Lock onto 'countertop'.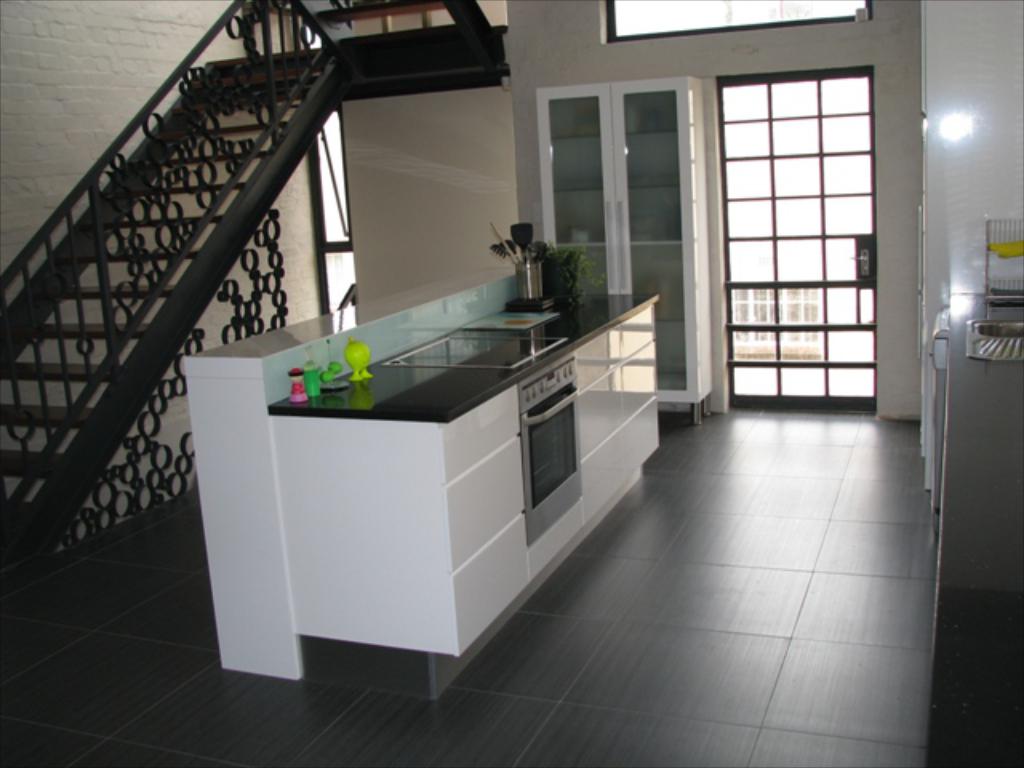
Locked: bbox=(179, 259, 667, 702).
